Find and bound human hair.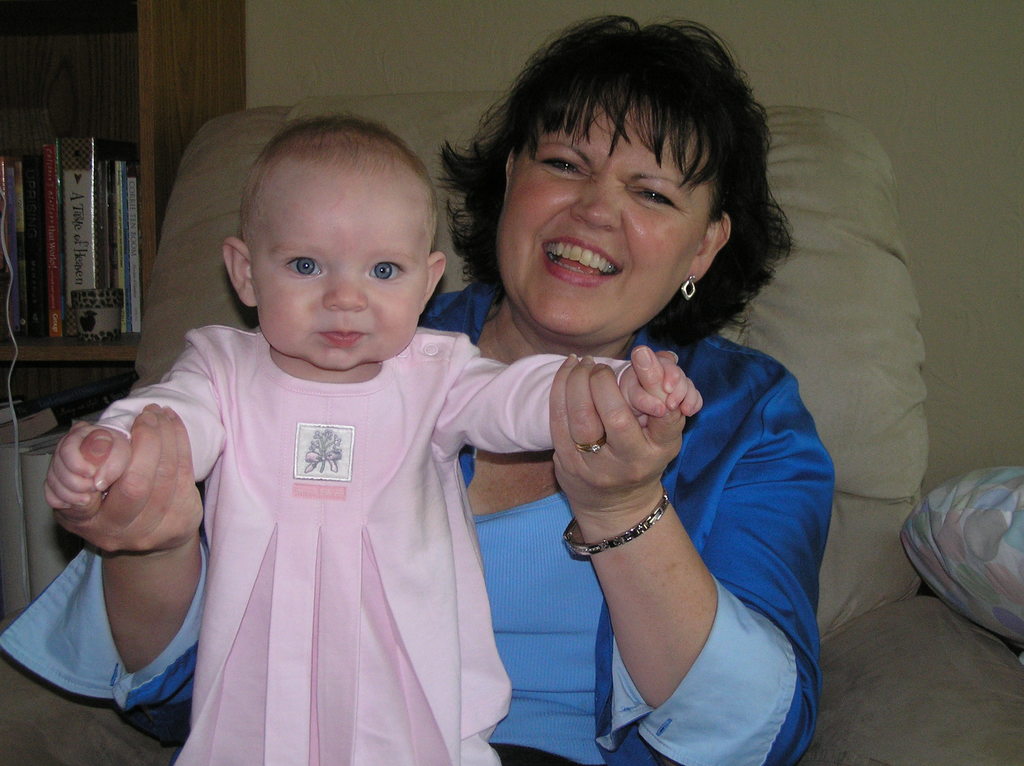
Bound: crop(444, 26, 759, 273).
